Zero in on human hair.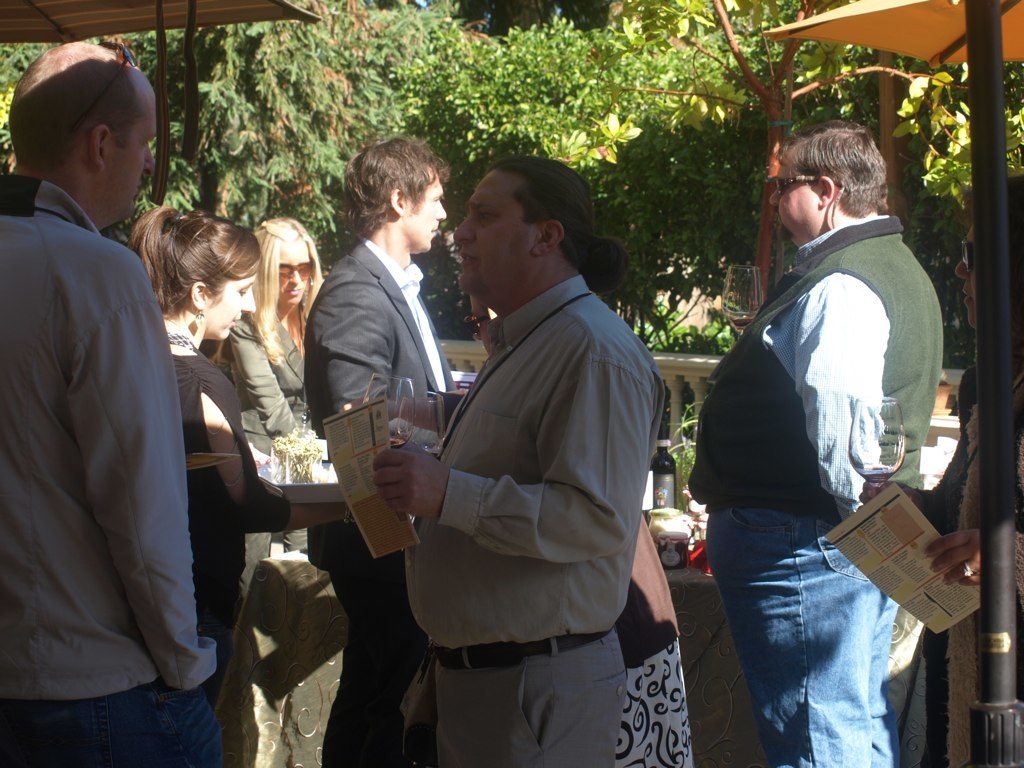
Zeroed in: x1=341, y1=136, x2=441, y2=244.
